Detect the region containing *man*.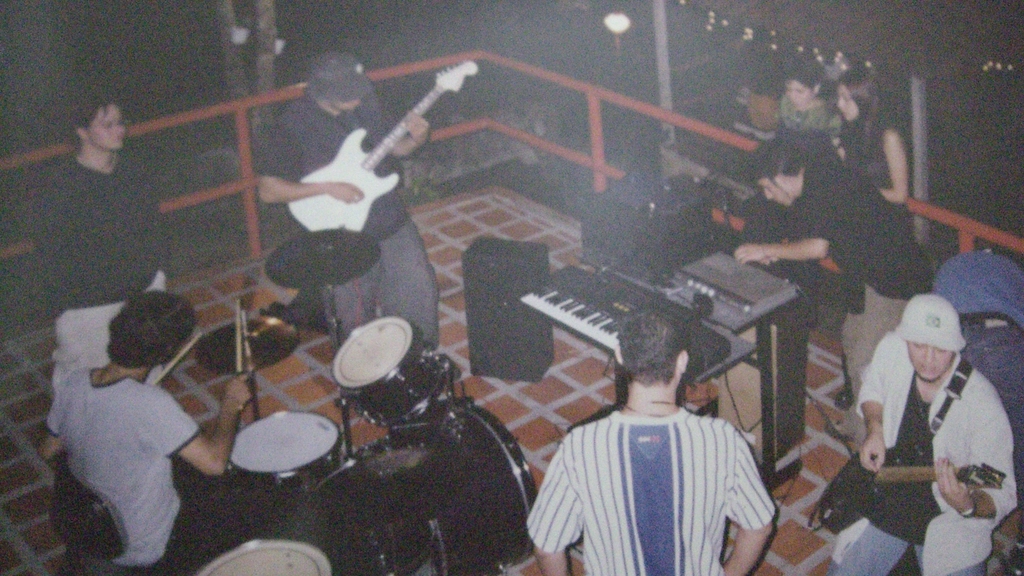
[526, 297, 777, 575].
